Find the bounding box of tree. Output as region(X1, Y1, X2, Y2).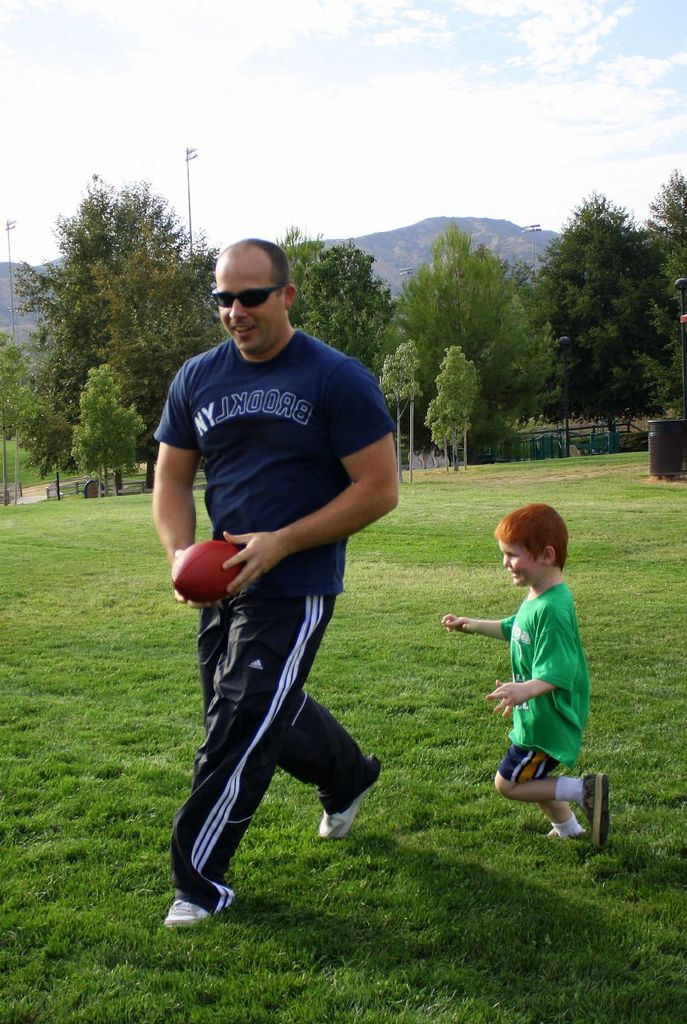
region(0, 168, 238, 492).
